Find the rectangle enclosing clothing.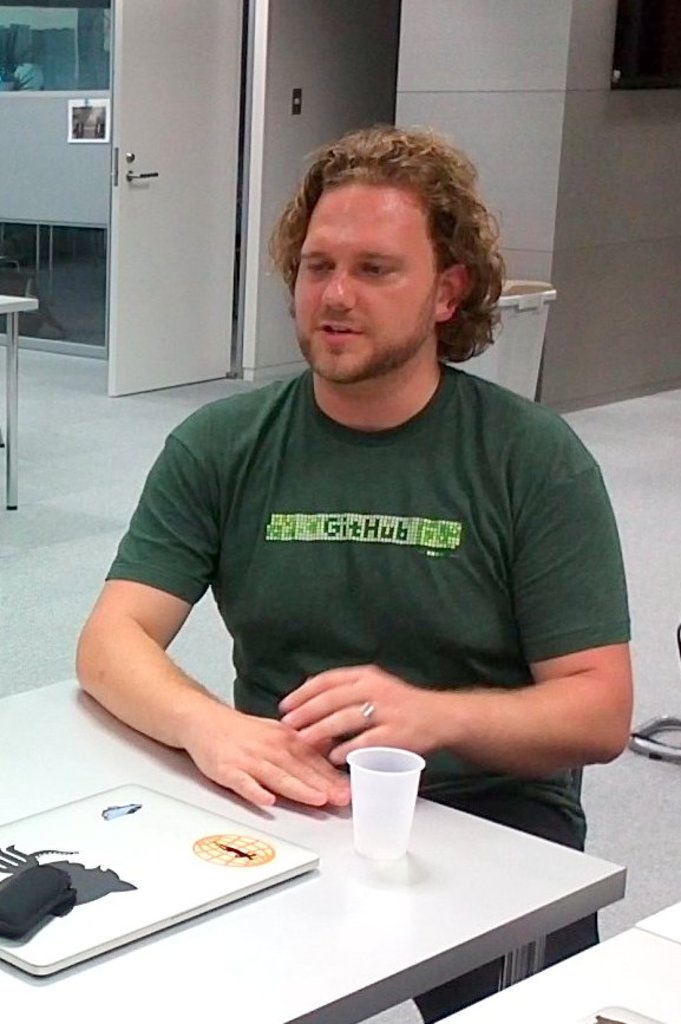
<region>117, 333, 633, 789</region>.
